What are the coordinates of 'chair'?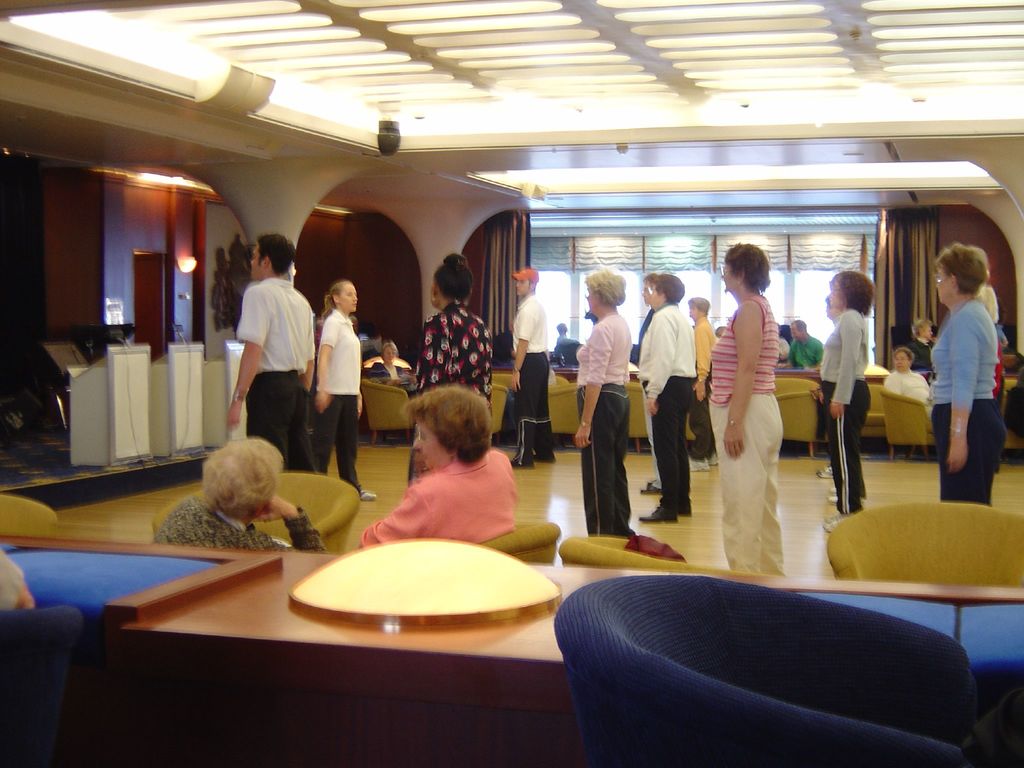
x1=150 y1=468 x2=362 y2=557.
